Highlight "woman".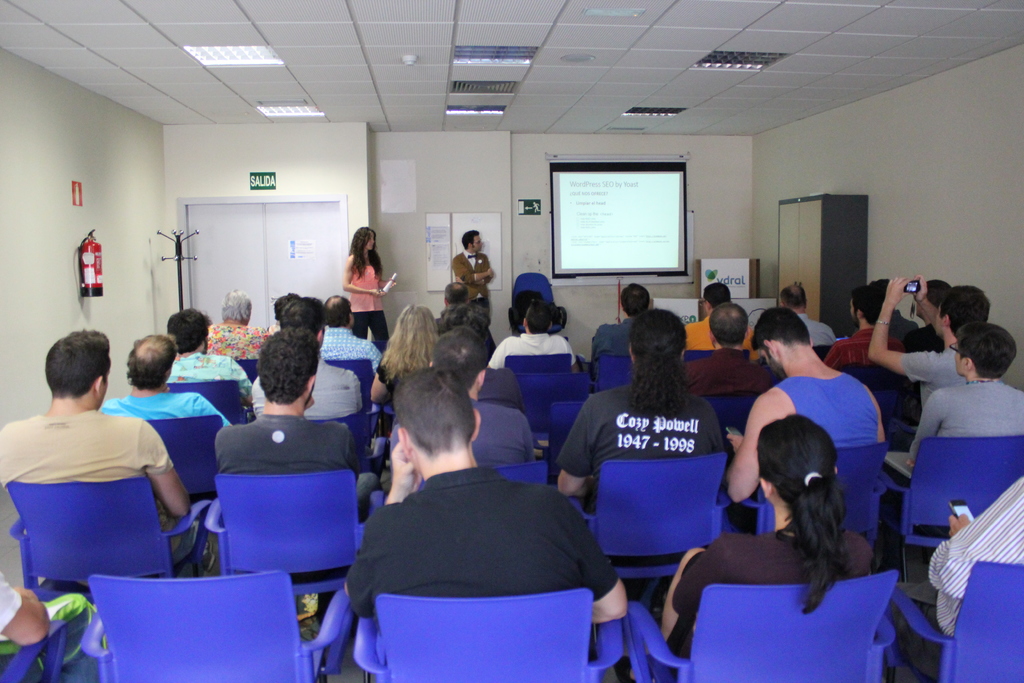
Highlighted region: crop(630, 413, 872, 682).
